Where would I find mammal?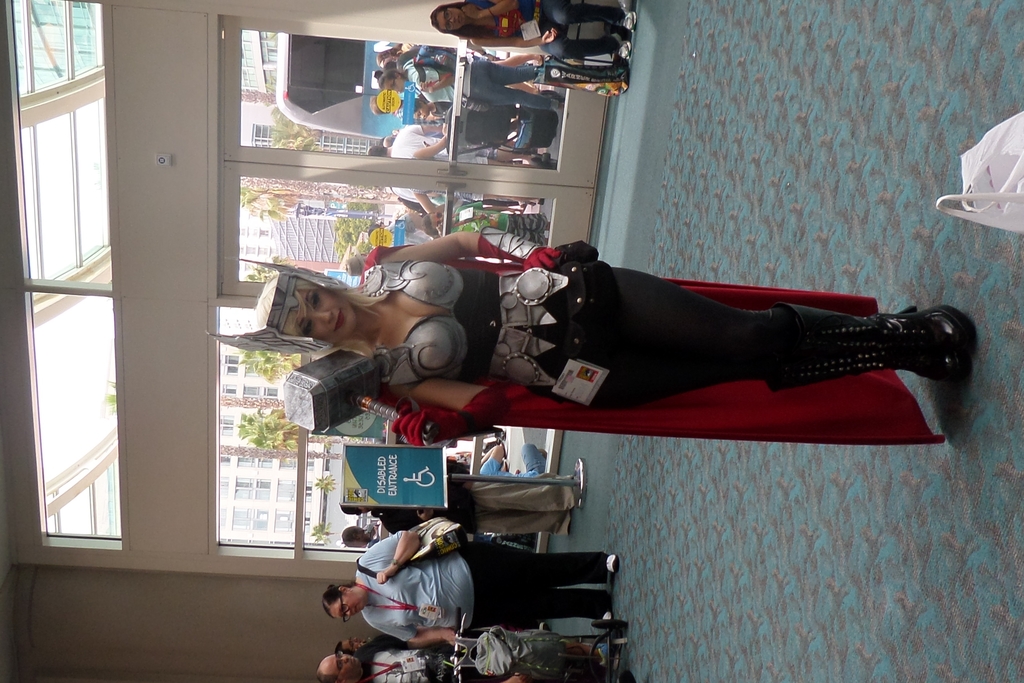
At 379:208:435:244.
